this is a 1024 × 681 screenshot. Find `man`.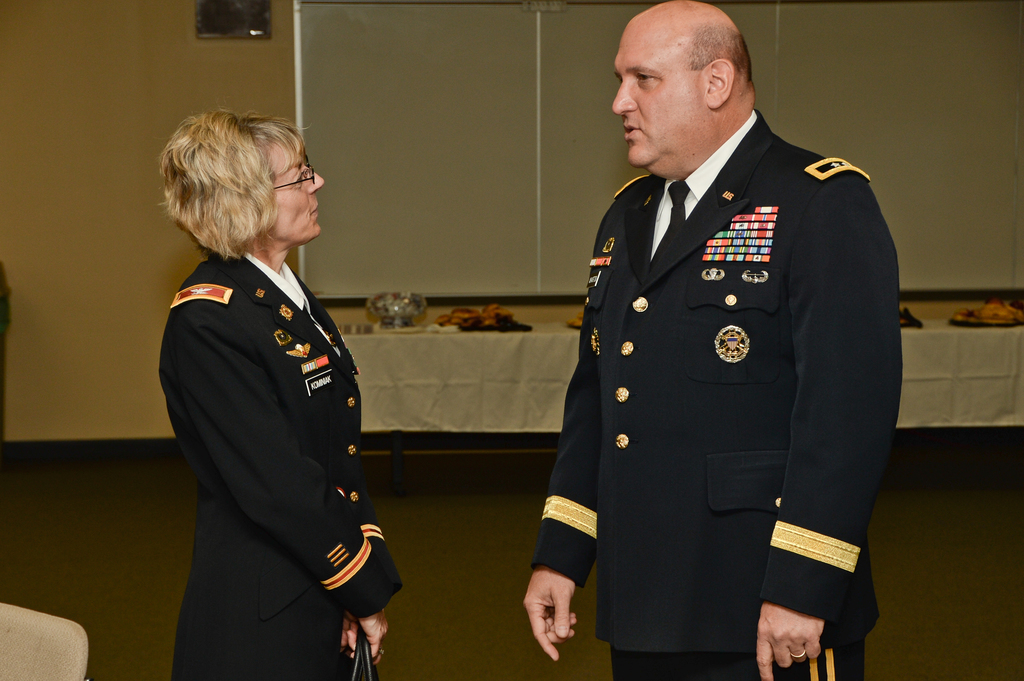
Bounding box: 158,109,401,680.
